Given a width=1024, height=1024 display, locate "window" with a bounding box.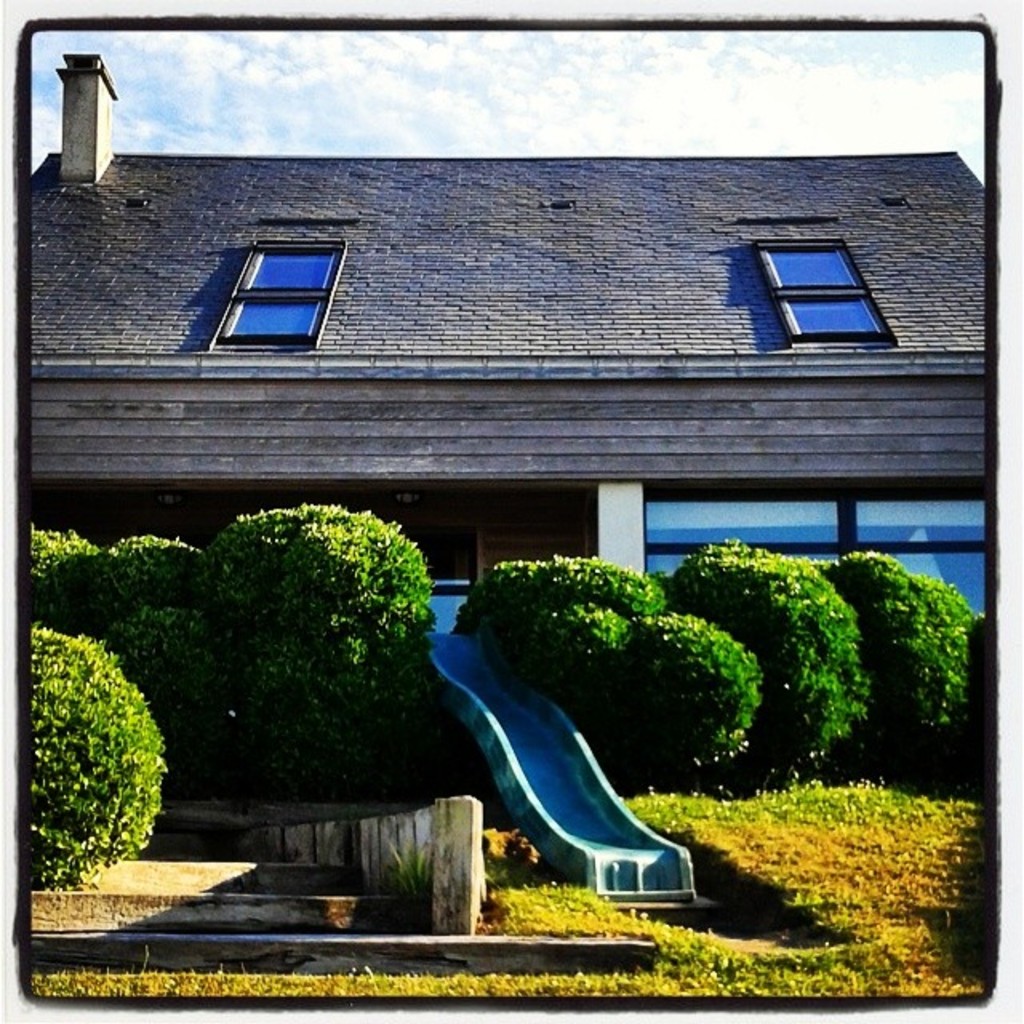
Located: bbox=(643, 475, 992, 622).
